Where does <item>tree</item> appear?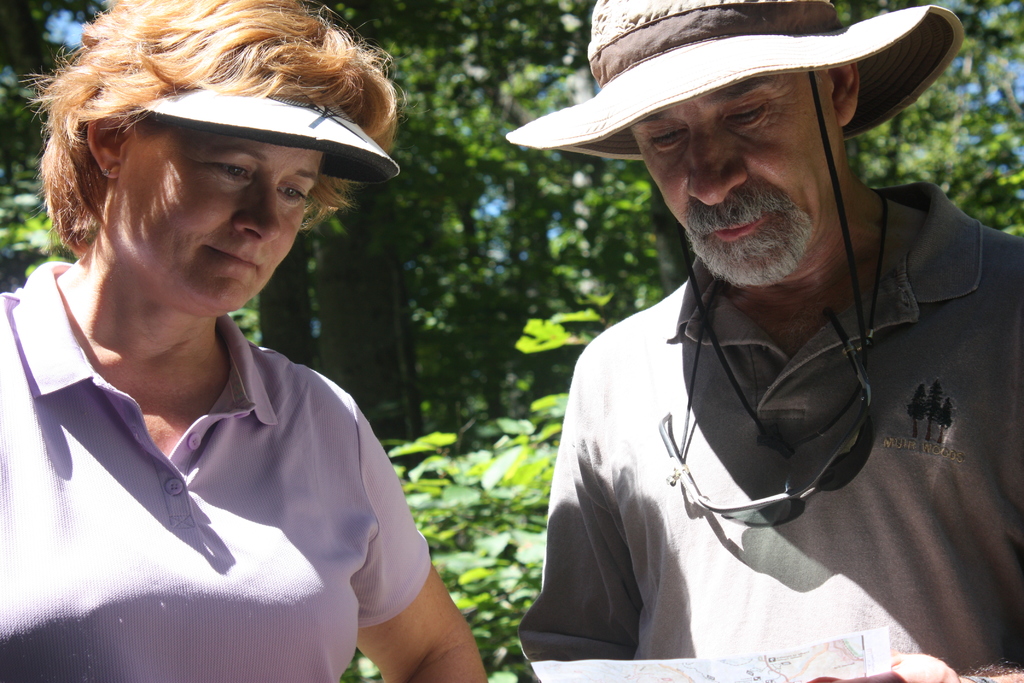
Appears at [x1=859, y1=0, x2=1023, y2=221].
